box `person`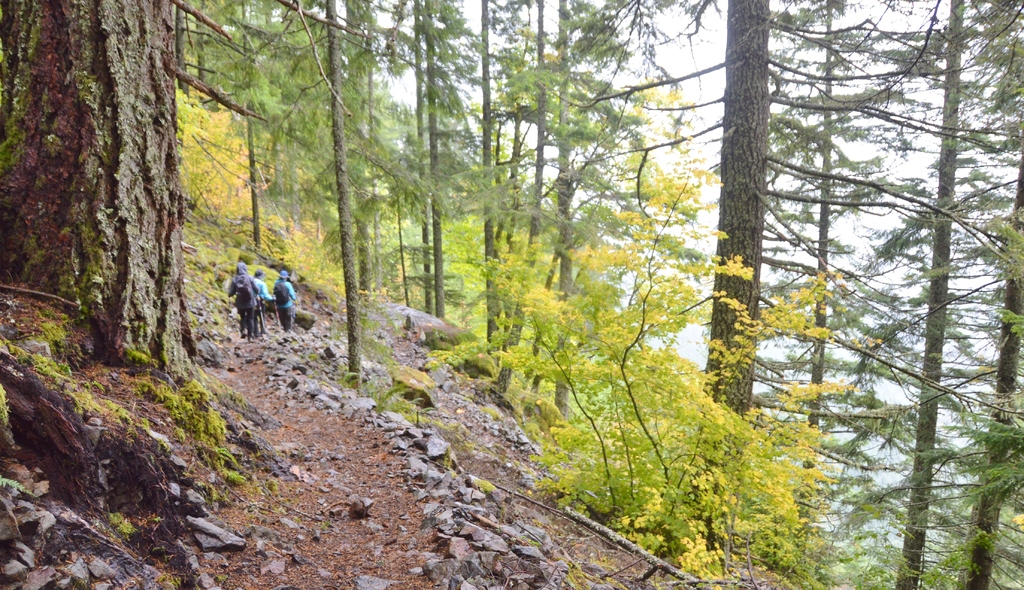
[left=271, top=270, right=301, bottom=334]
